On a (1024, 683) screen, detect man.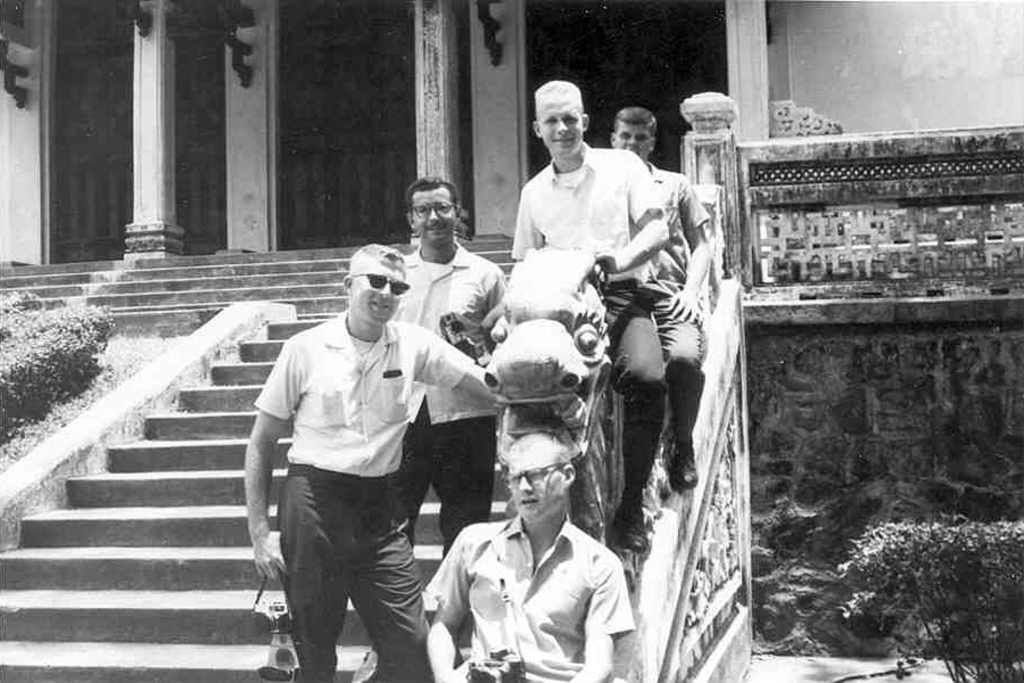
select_region(422, 425, 630, 682).
